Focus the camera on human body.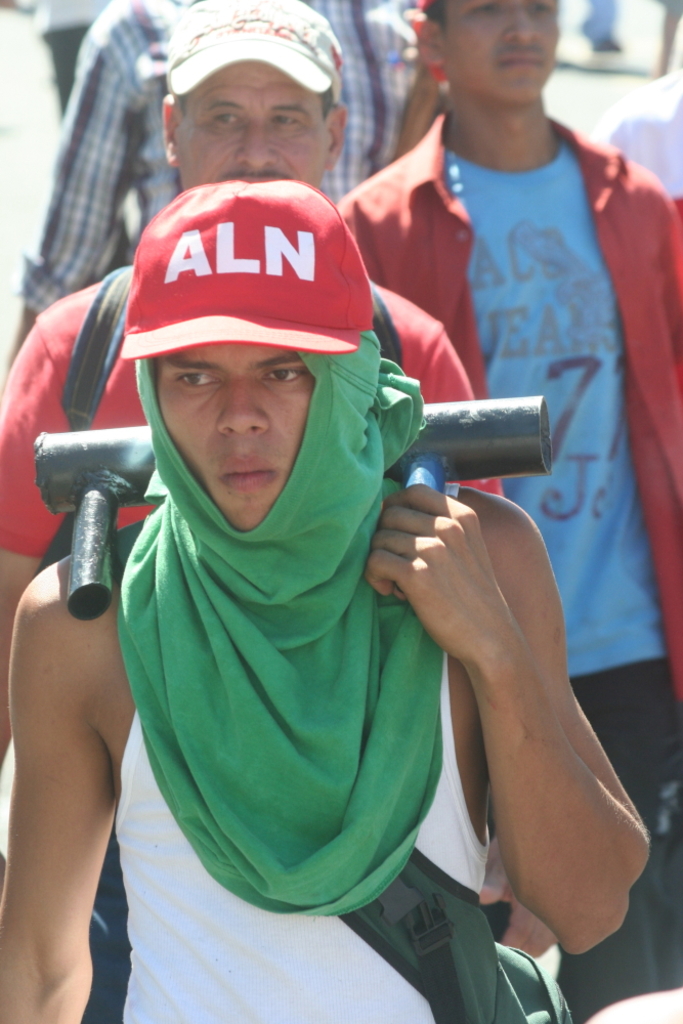
Focus region: 0,0,522,1023.
